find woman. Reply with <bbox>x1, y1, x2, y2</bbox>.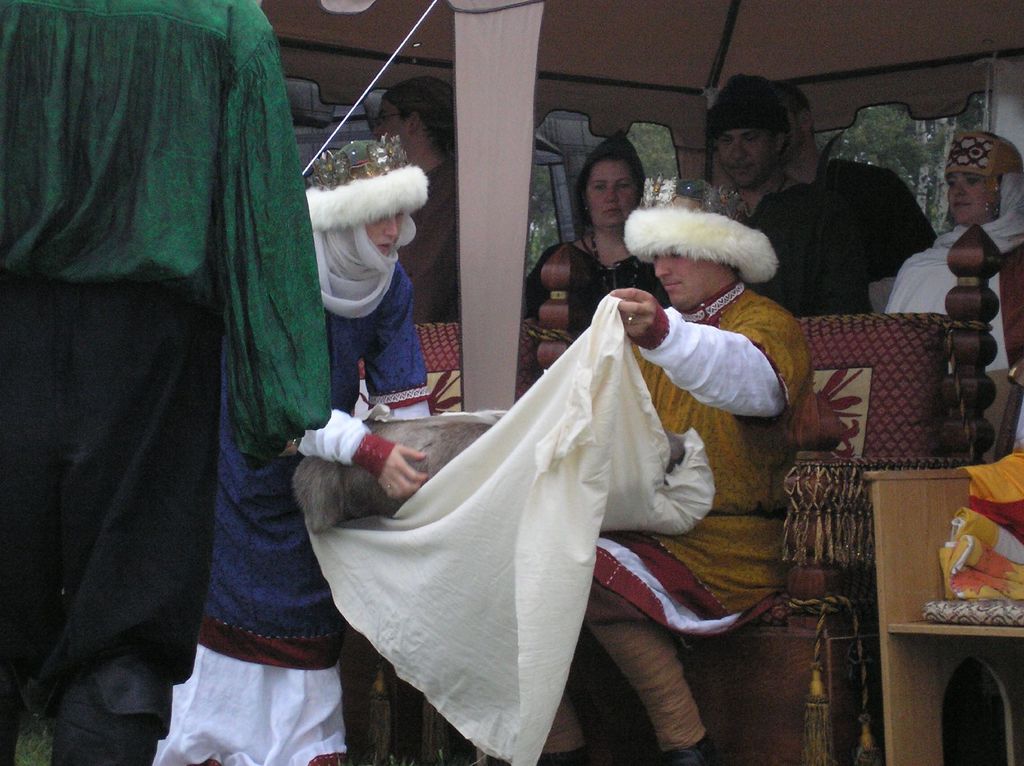
<bbox>524, 138, 669, 330</bbox>.
